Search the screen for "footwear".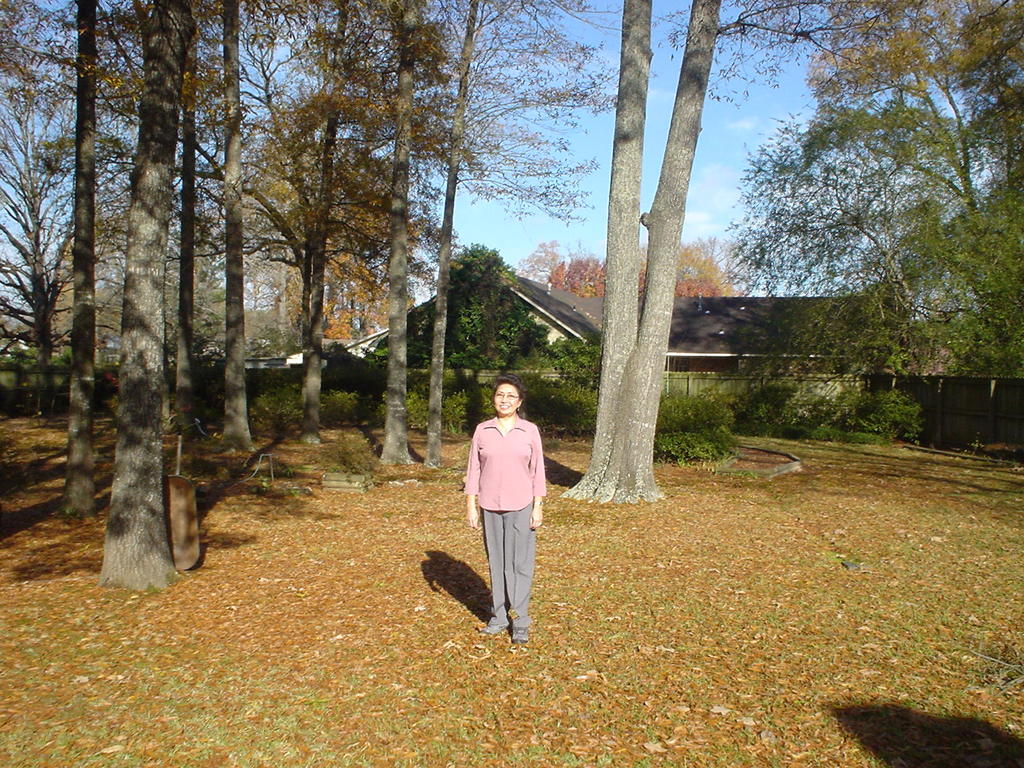
Found at locate(484, 621, 504, 634).
